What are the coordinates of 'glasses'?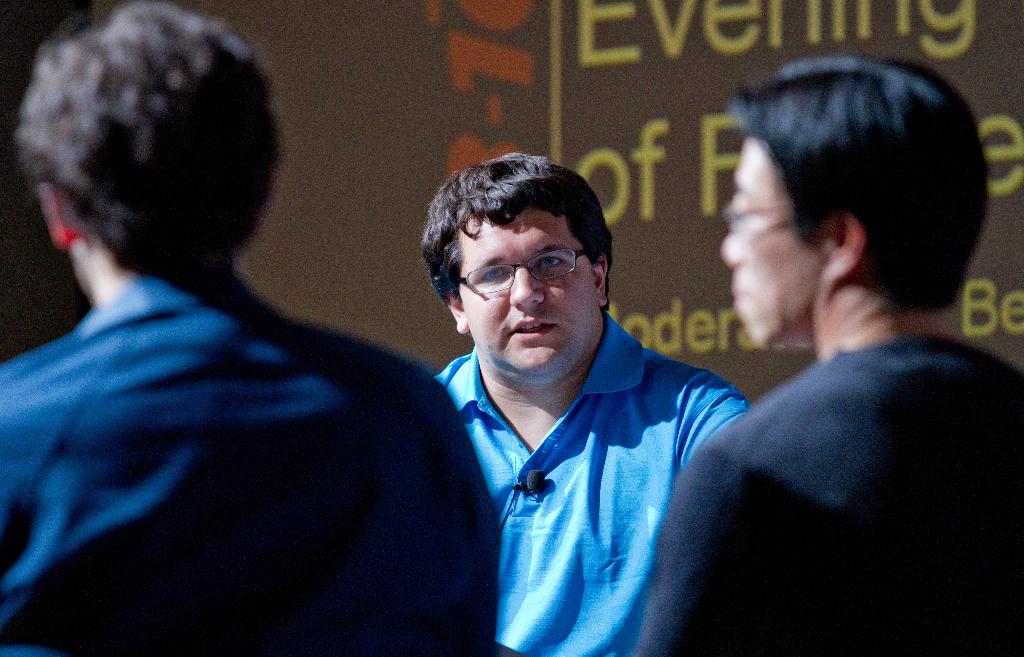
(left=455, top=249, right=600, bottom=292).
